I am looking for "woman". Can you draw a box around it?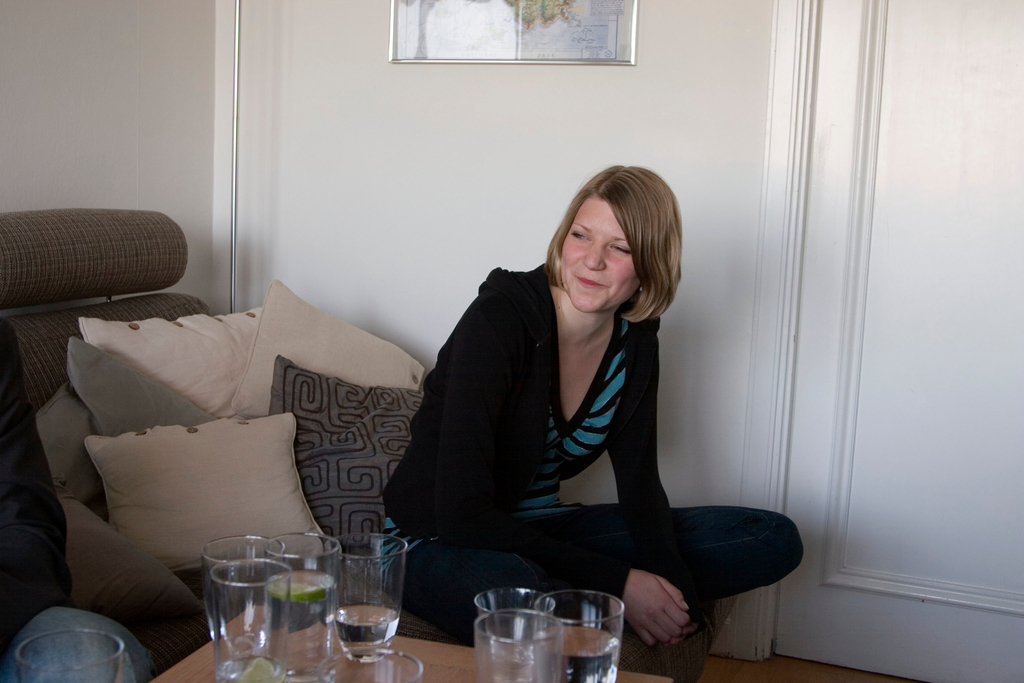
Sure, the bounding box is (left=408, top=131, right=730, bottom=648).
